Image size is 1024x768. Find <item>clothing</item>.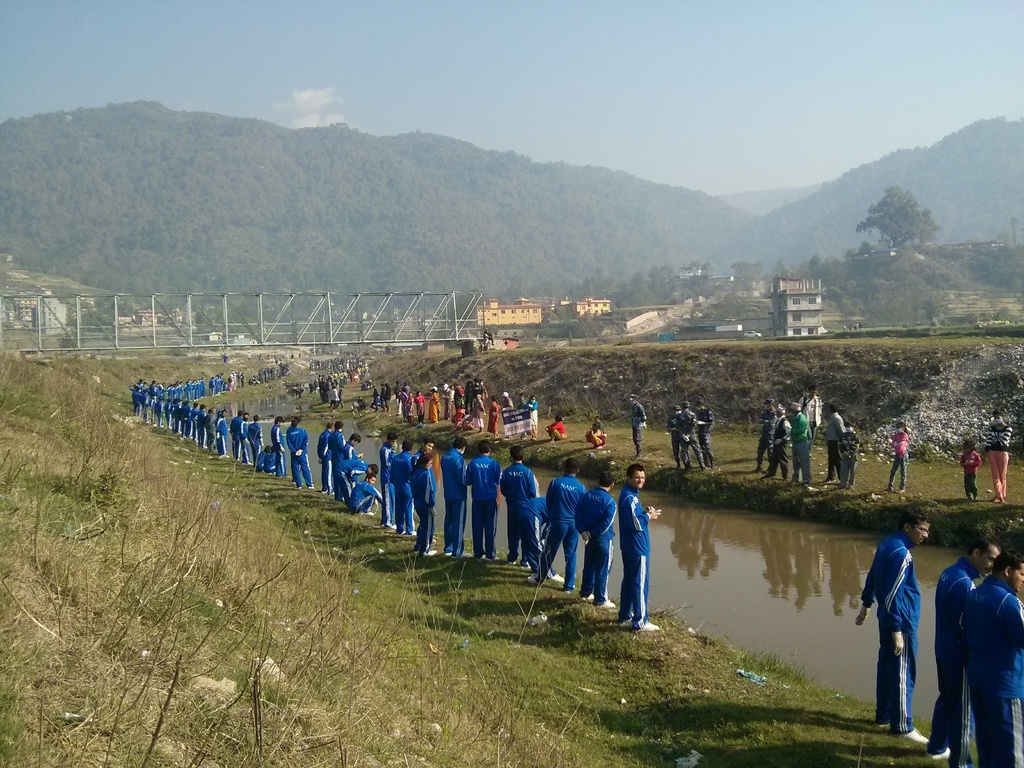
<bbox>694, 399, 713, 422</bbox>.
